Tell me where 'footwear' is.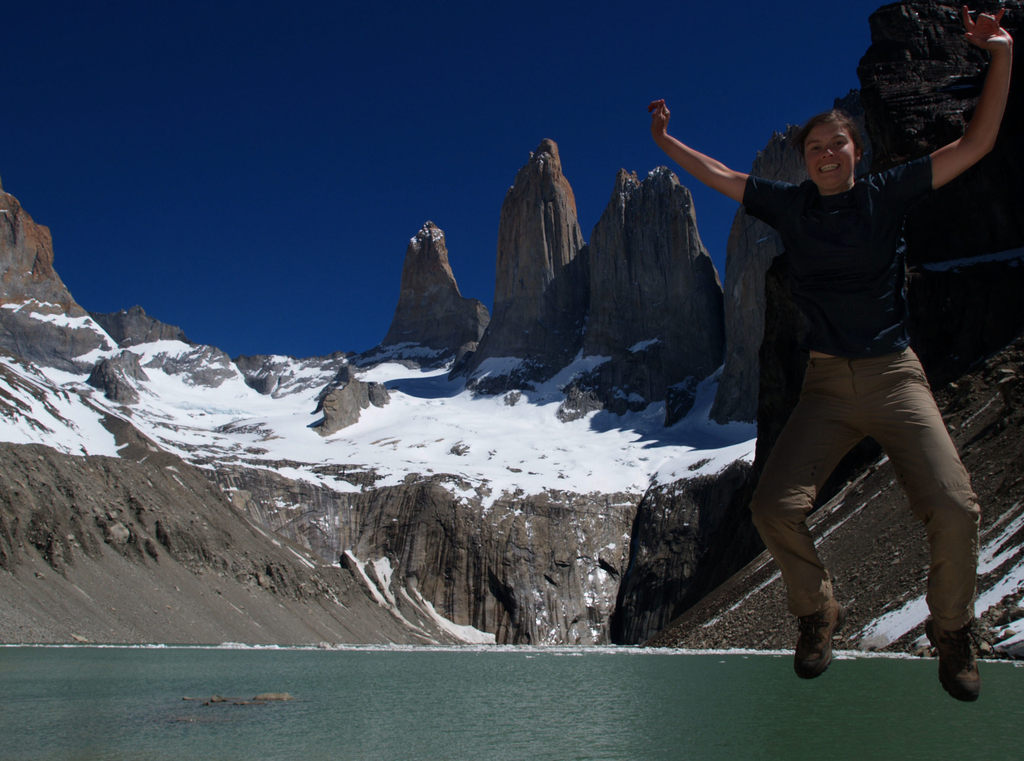
'footwear' is at box=[925, 623, 980, 702].
